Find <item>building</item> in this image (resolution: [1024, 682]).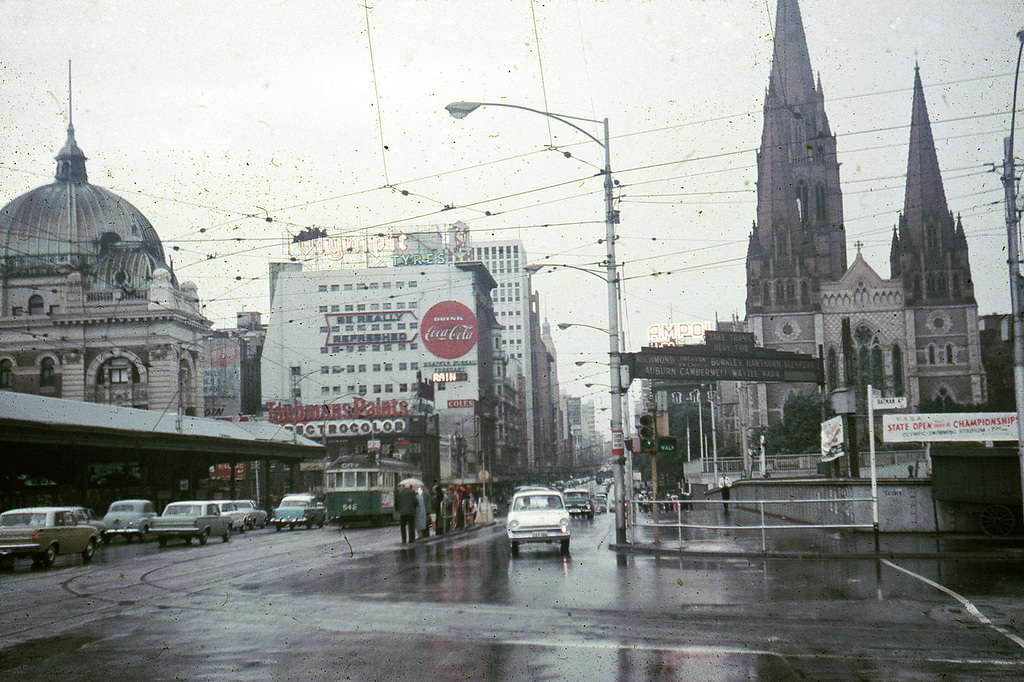
[690,4,977,486].
